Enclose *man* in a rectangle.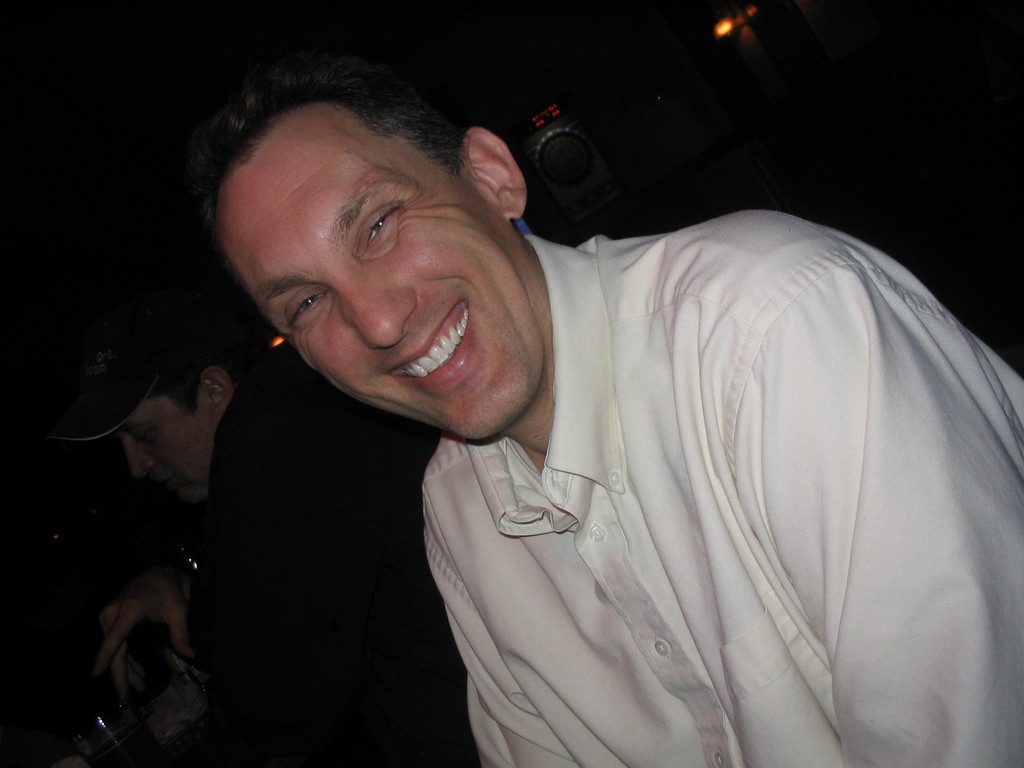
[127,43,1002,733].
